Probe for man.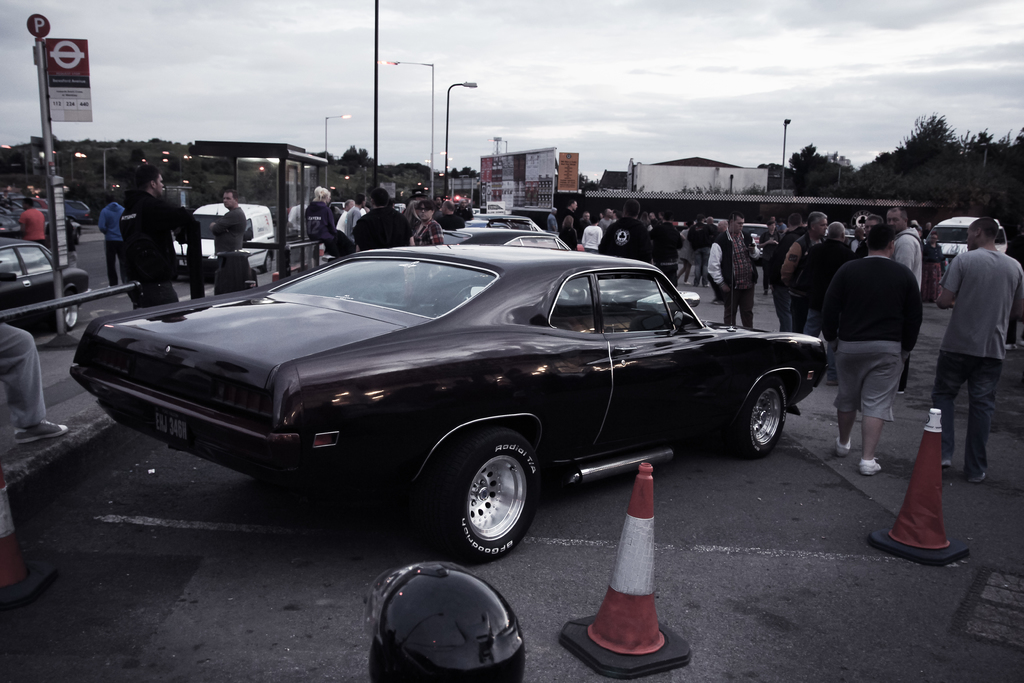
Probe result: (577,211,590,231).
